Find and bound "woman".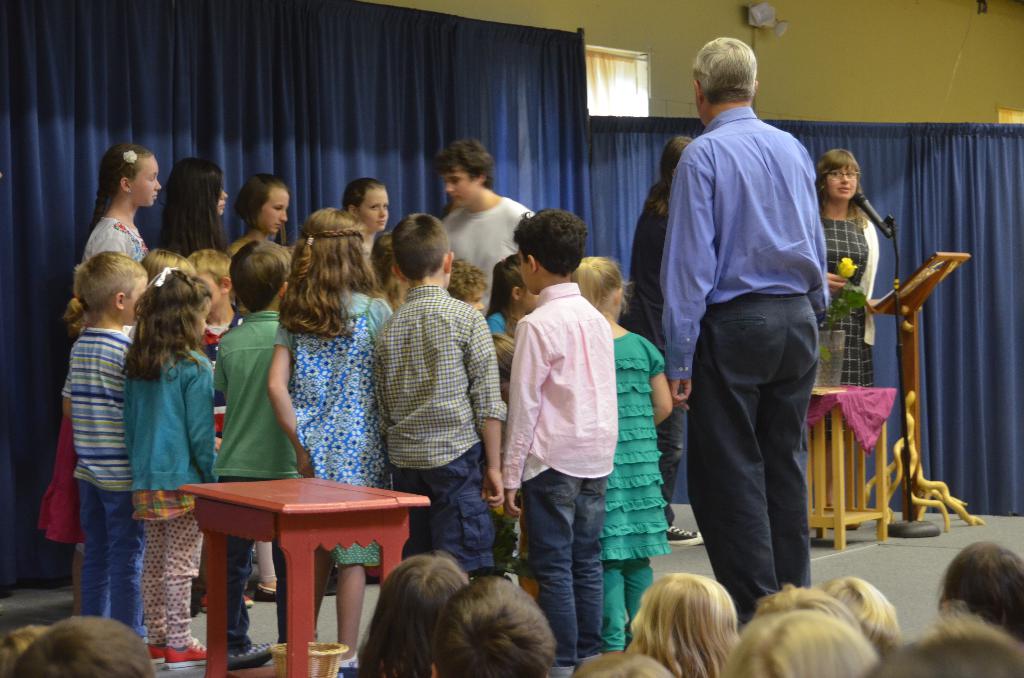
Bound: rect(221, 173, 289, 258).
